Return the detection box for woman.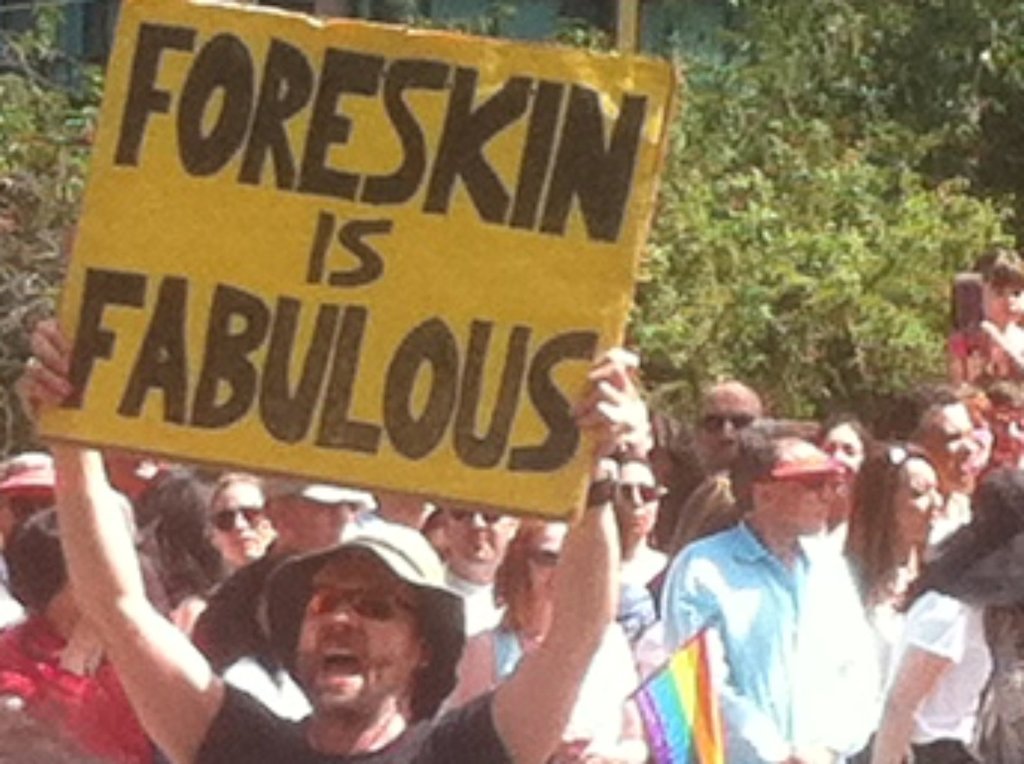
(840,442,941,763).
